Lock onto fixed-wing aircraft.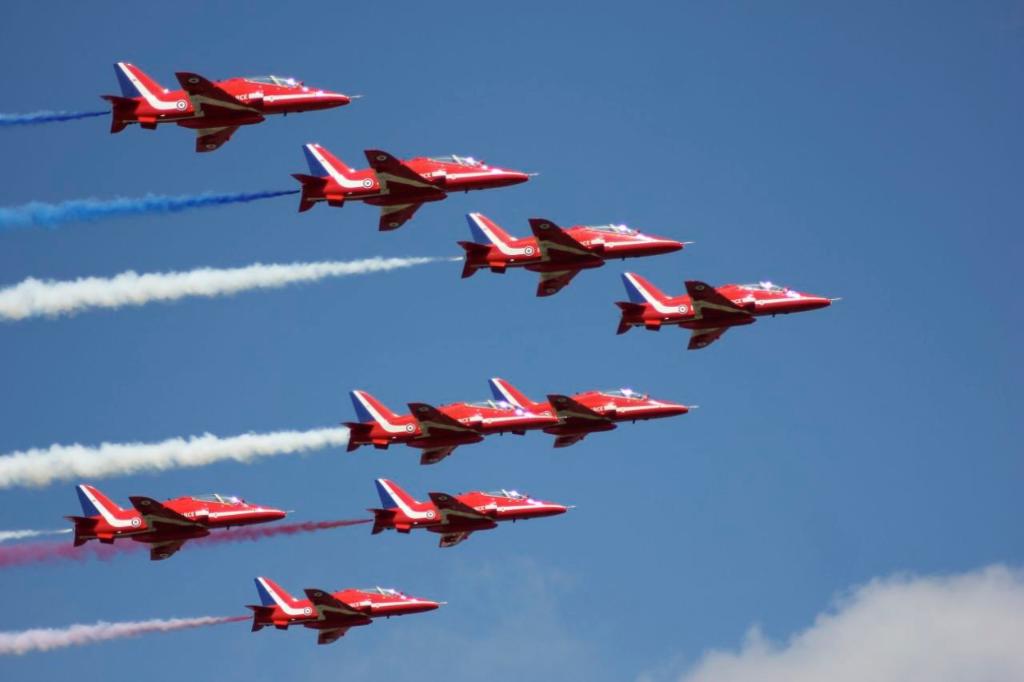
Locked: pyautogui.locateOnScreen(96, 61, 362, 152).
